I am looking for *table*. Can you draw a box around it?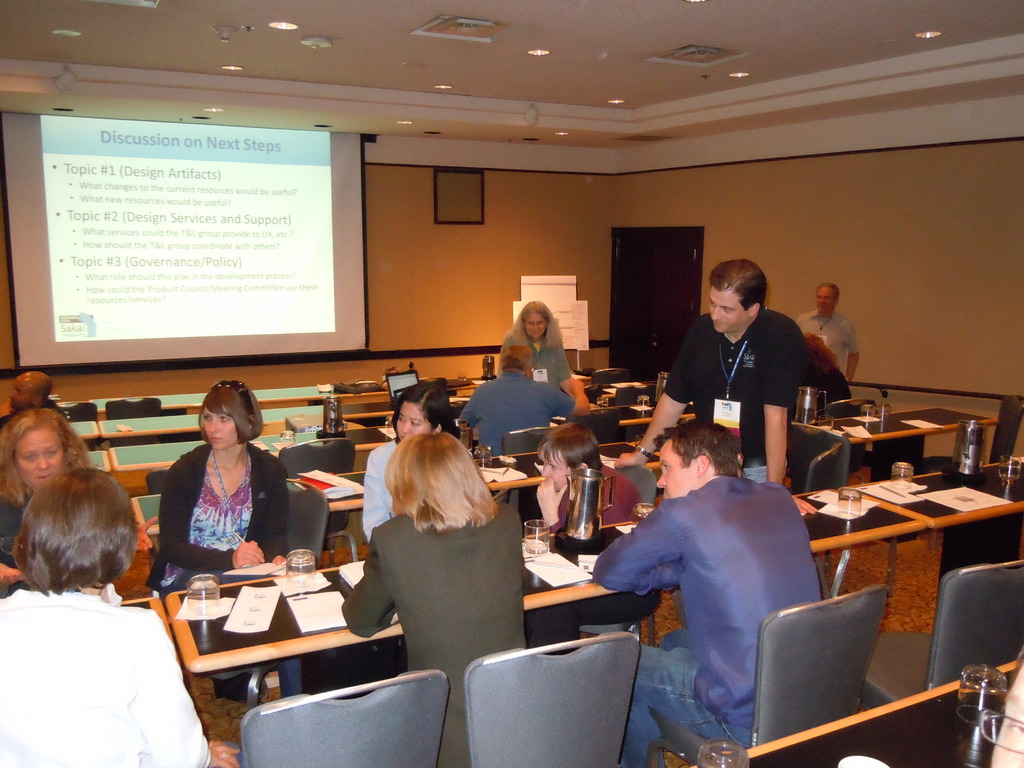
Sure, the bounding box is <region>80, 442, 123, 480</region>.
